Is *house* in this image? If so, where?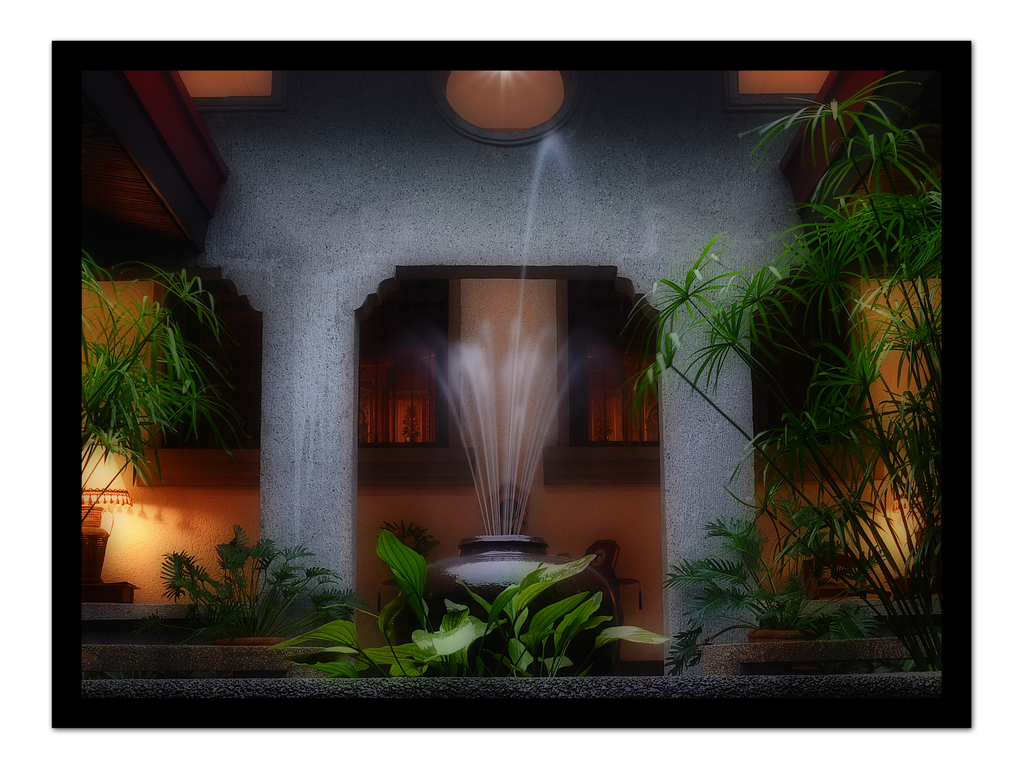
Yes, at locate(50, 42, 972, 730).
